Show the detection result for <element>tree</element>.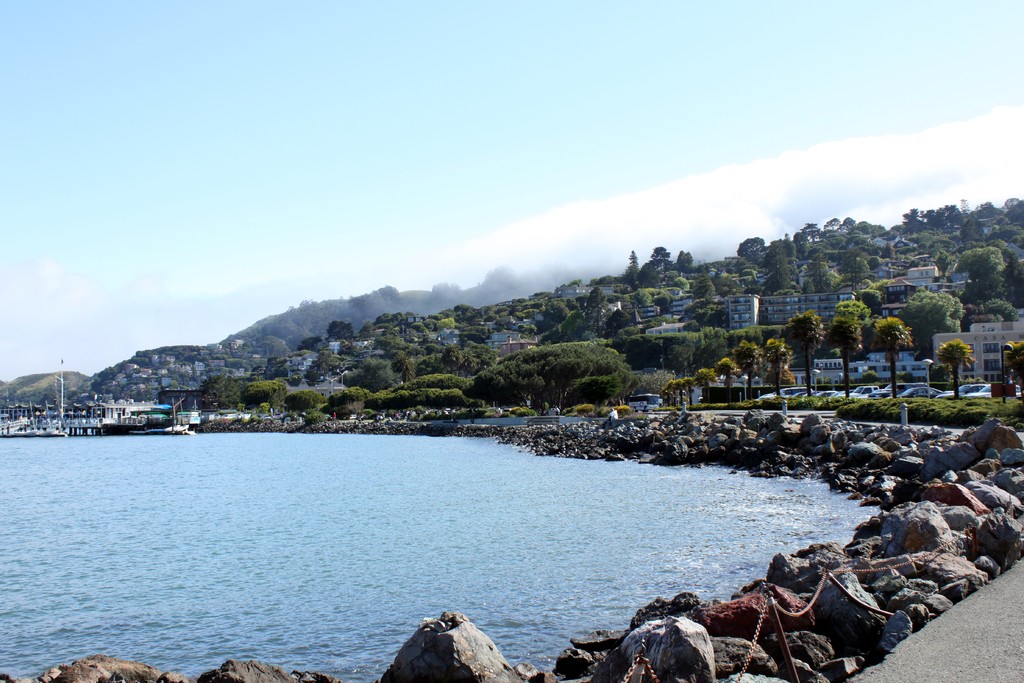
pyautogui.locateOnScreen(904, 293, 966, 356).
